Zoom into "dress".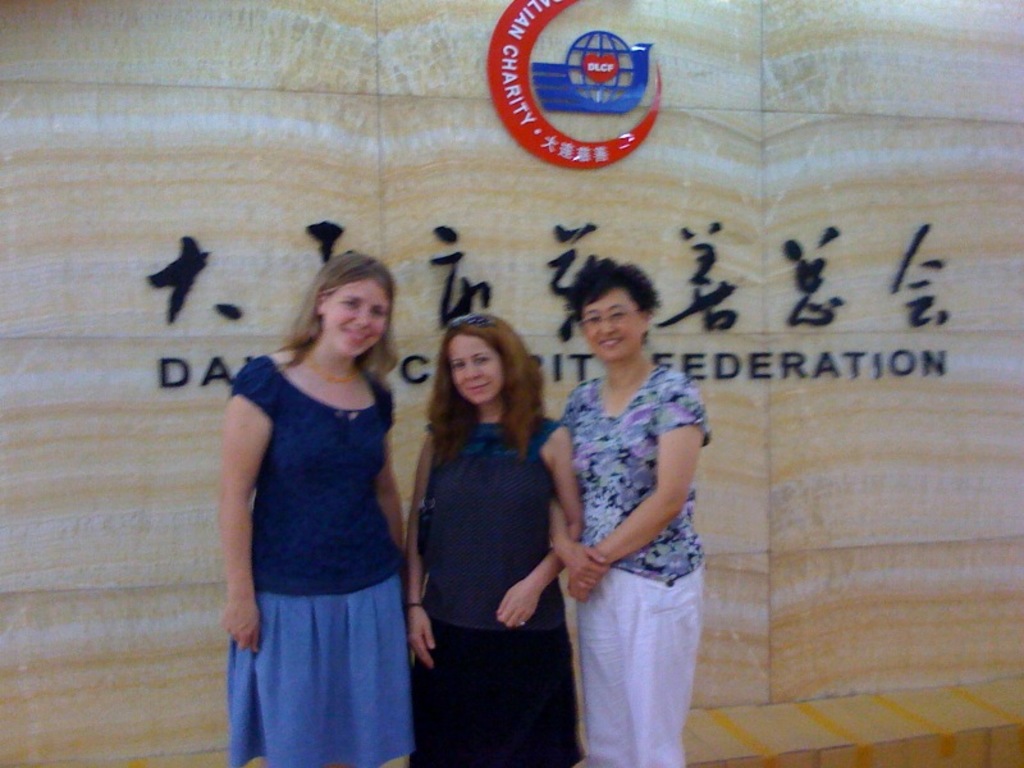
Zoom target: {"left": 408, "top": 413, "right": 582, "bottom": 767}.
